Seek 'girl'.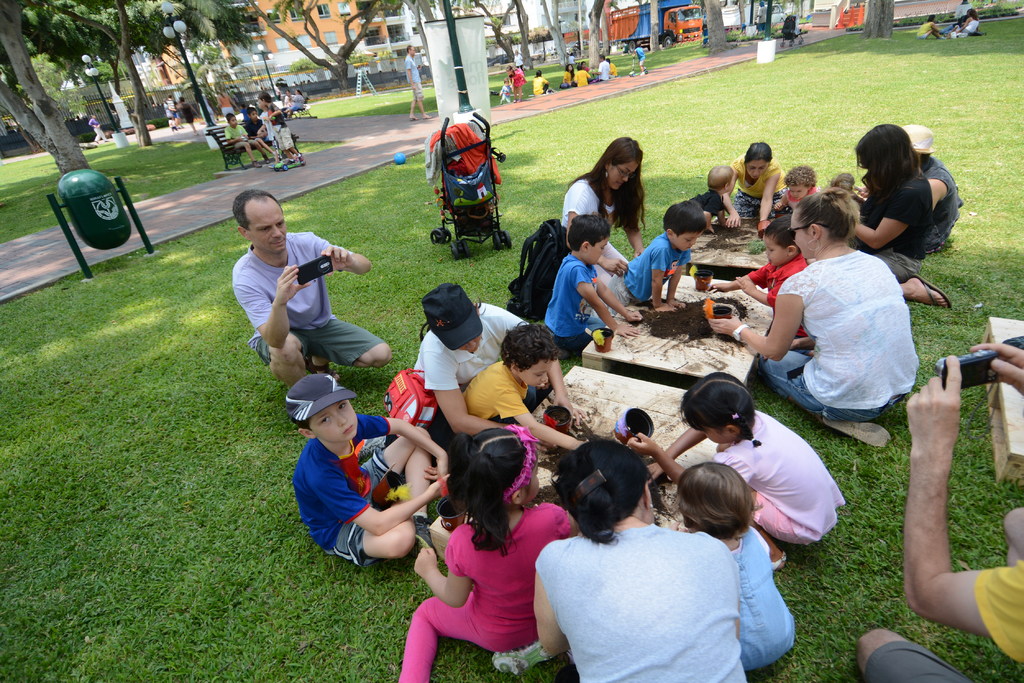
locate(461, 324, 586, 451).
